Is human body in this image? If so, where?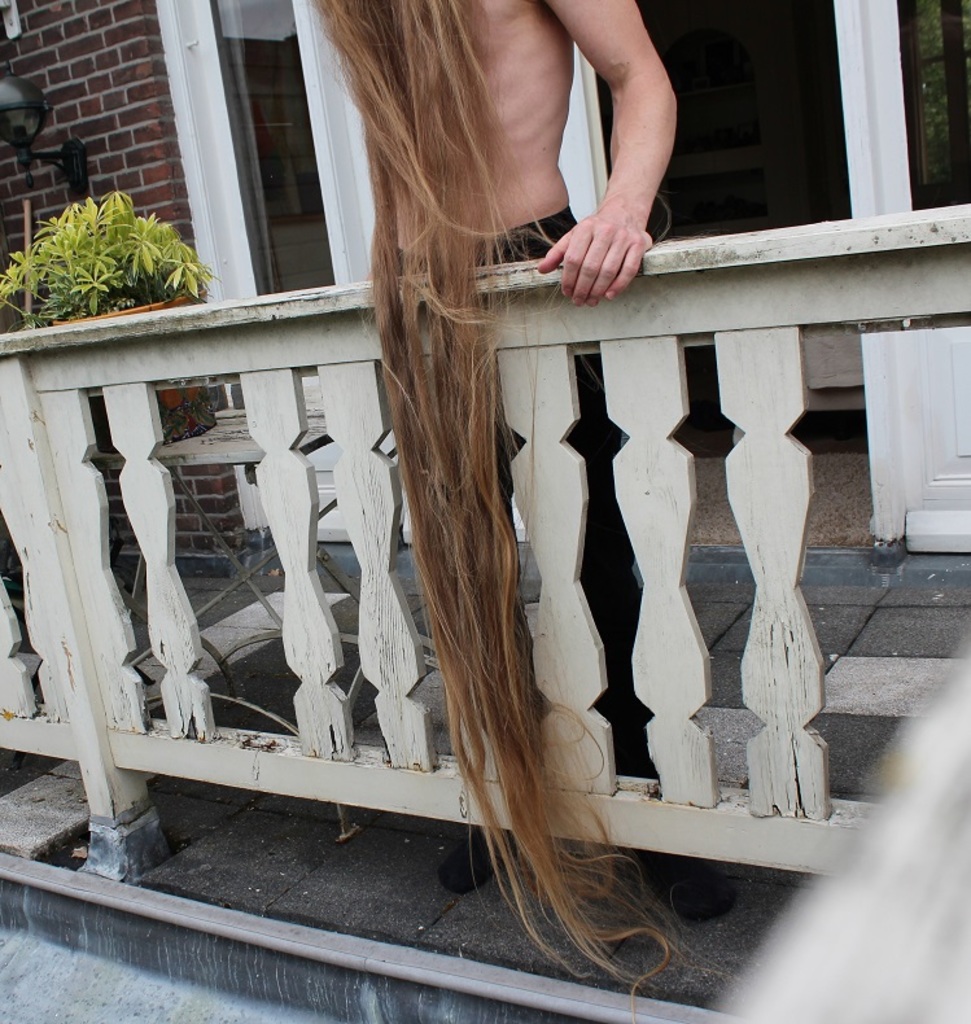
Yes, at x1=302 y1=0 x2=738 y2=1023.
